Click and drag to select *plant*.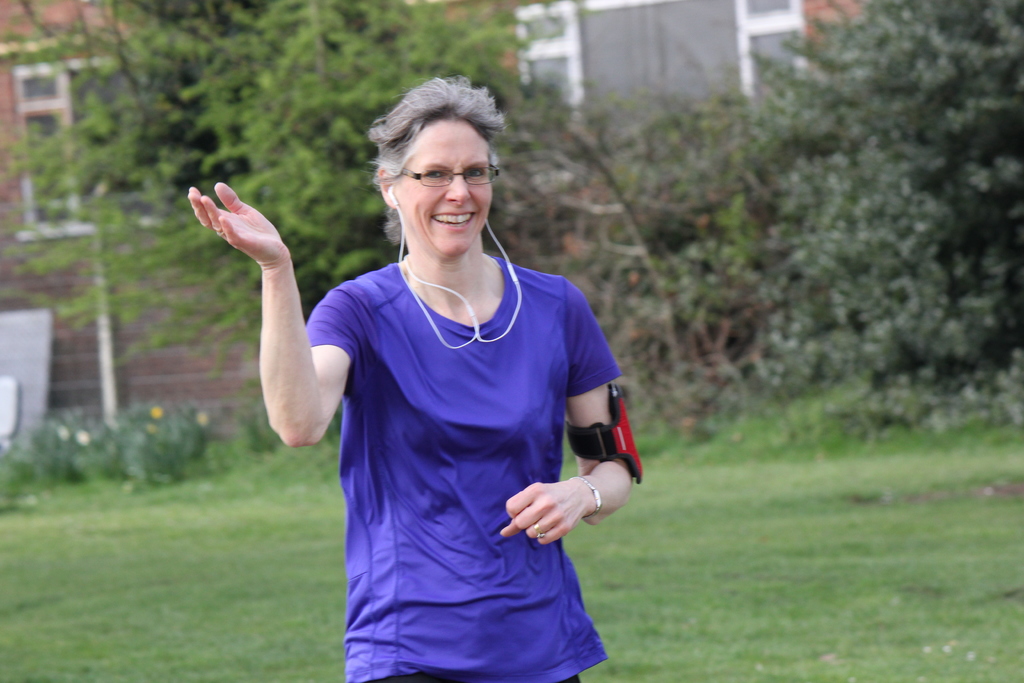
Selection: bbox=(5, 431, 47, 509).
